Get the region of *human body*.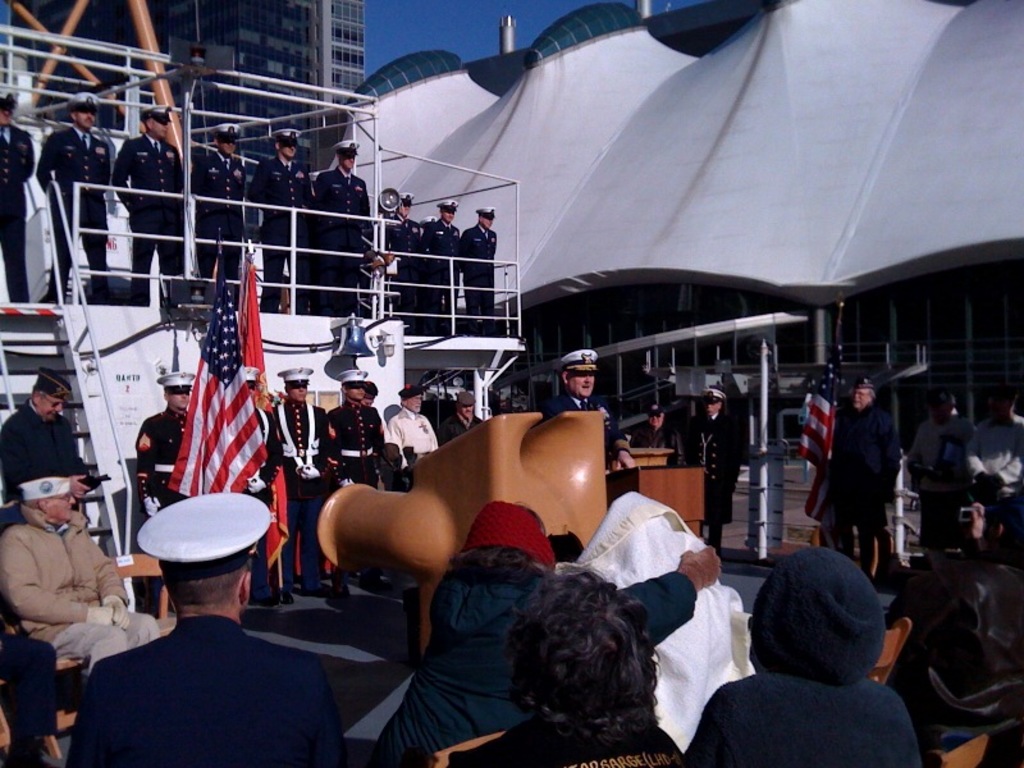
<bbox>274, 401, 326, 591</bbox>.
